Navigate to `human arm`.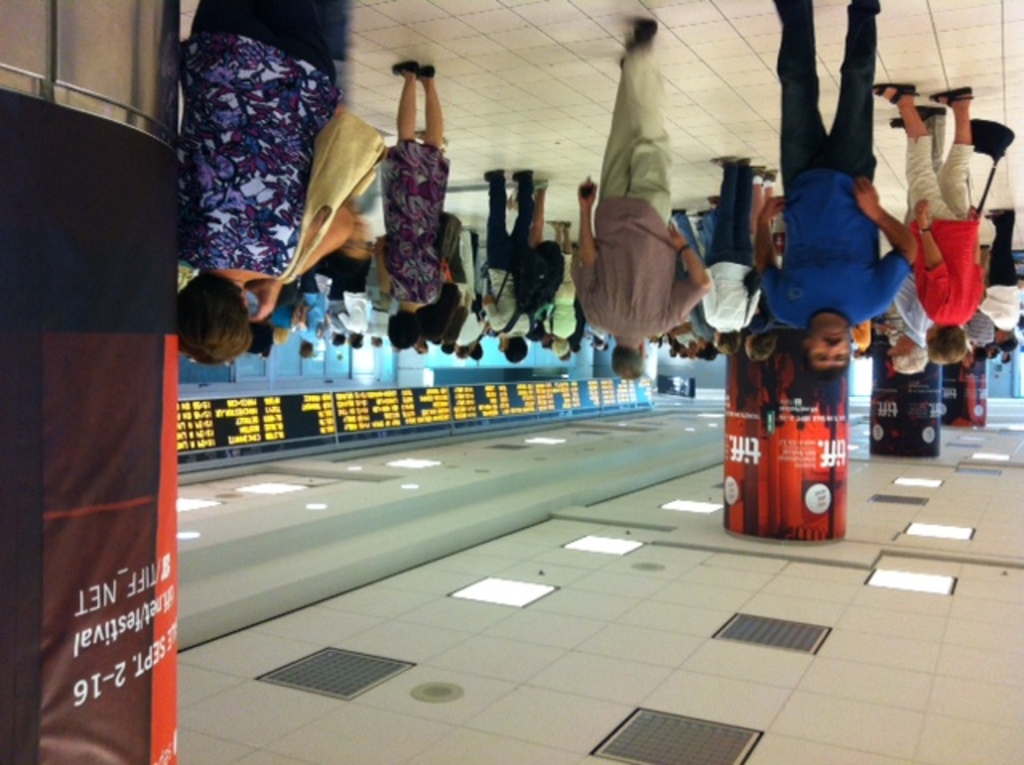
Navigation target: l=272, t=206, r=355, b=285.
